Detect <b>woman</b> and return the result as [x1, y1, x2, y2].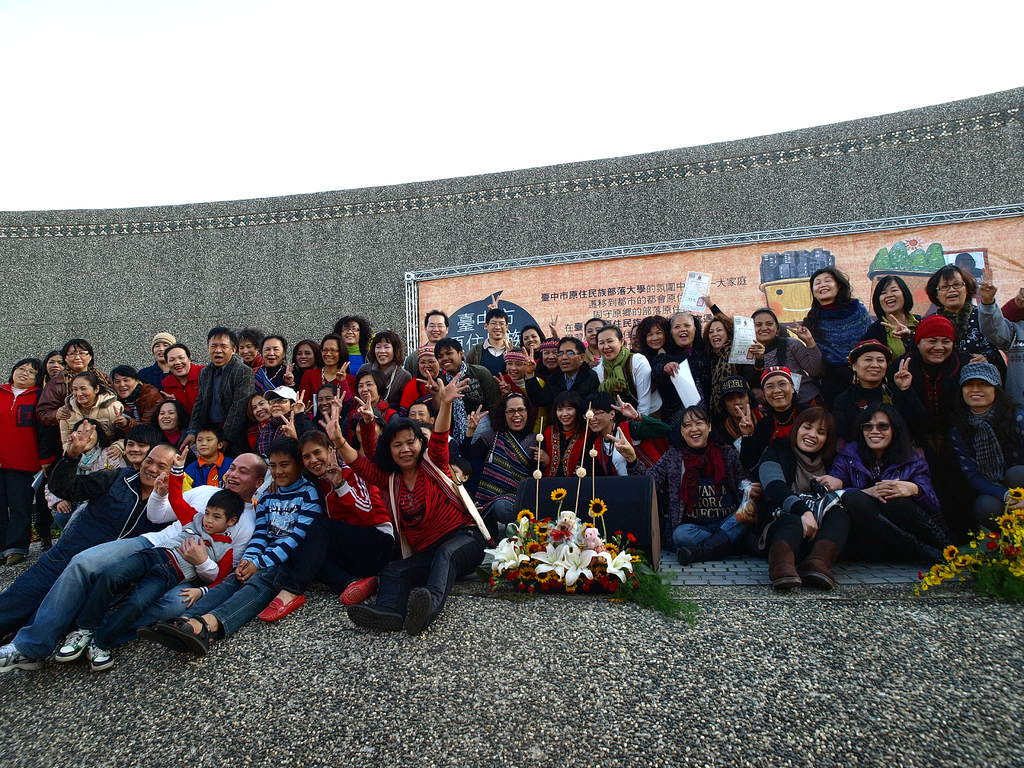
[700, 311, 769, 393].
